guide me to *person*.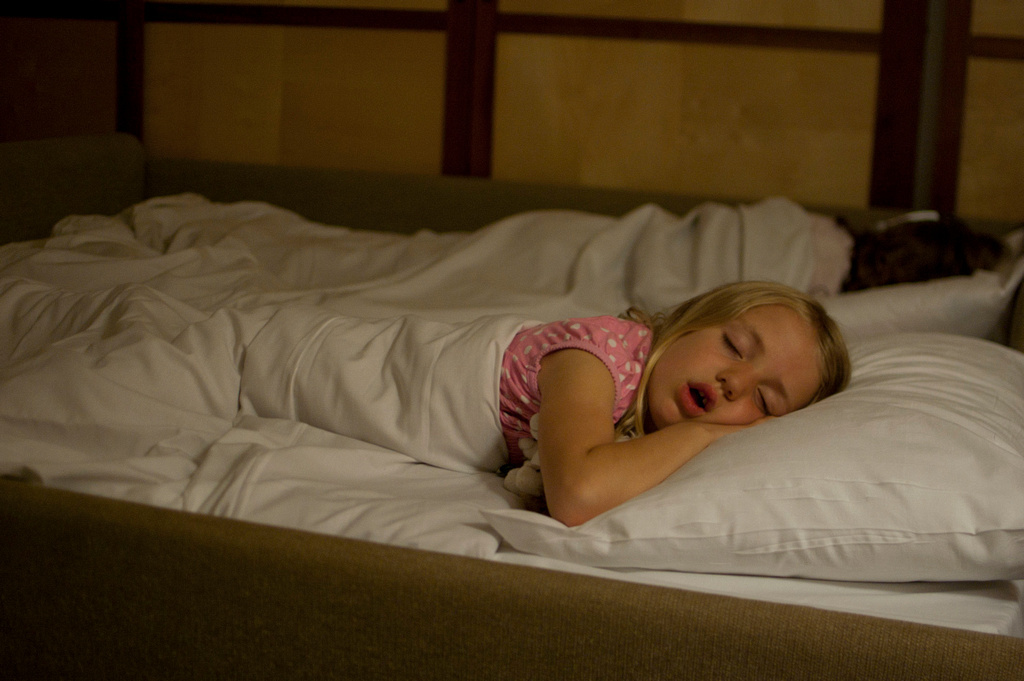
Guidance: BBox(490, 274, 854, 528).
